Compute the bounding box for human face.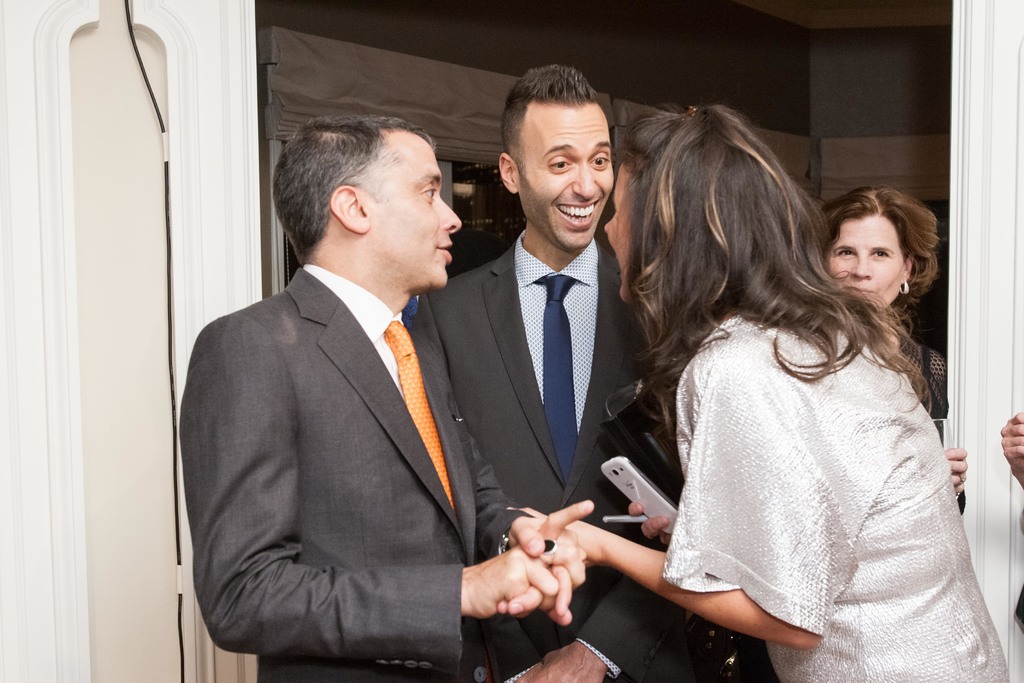
box=[365, 136, 467, 288].
